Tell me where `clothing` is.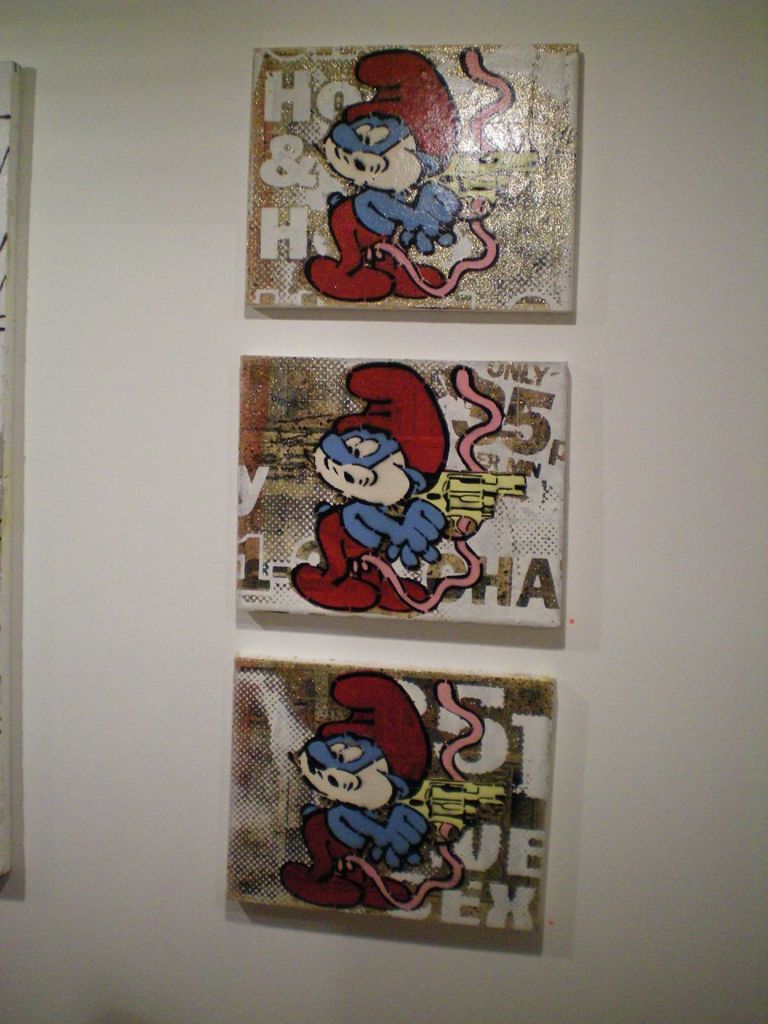
`clothing` is at detection(306, 184, 443, 298).
